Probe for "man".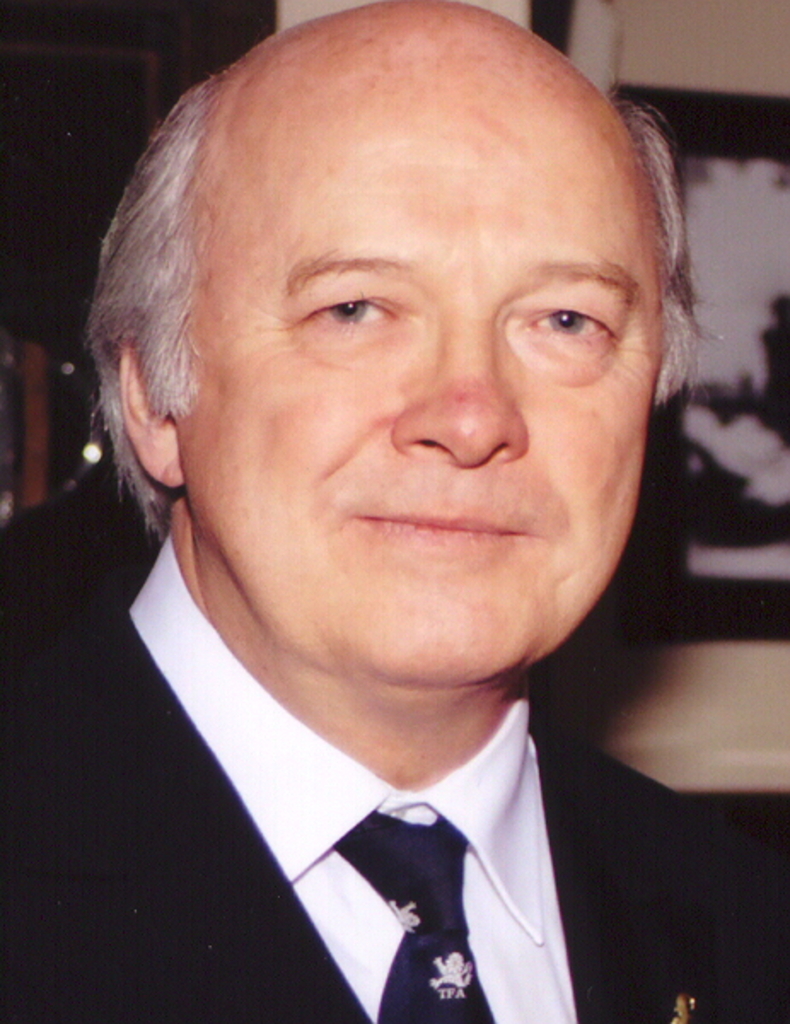
Probe result: 0,0,789,1014.
